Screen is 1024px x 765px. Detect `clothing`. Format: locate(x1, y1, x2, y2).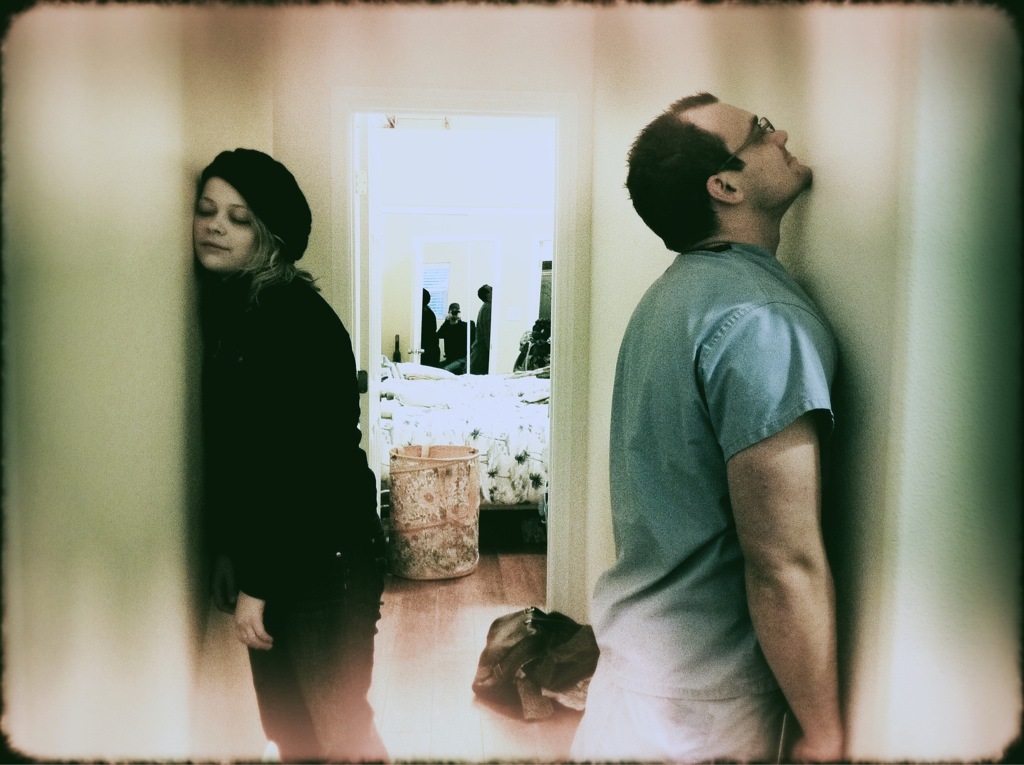
locate(591, 151, 855, 735).
